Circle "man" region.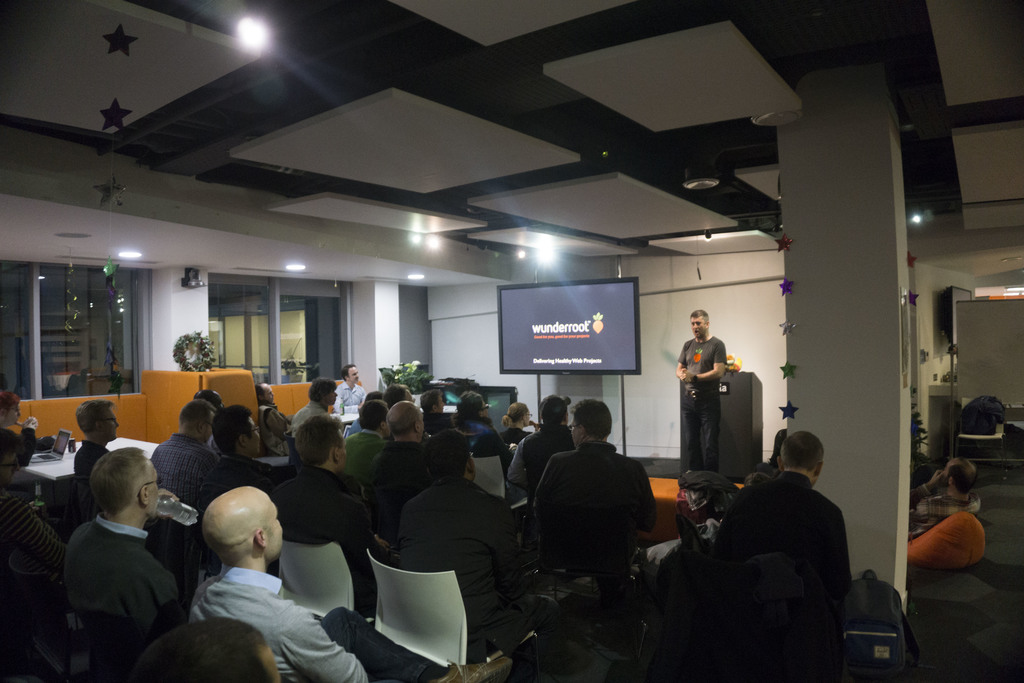
Region: 213 399 280 504.
